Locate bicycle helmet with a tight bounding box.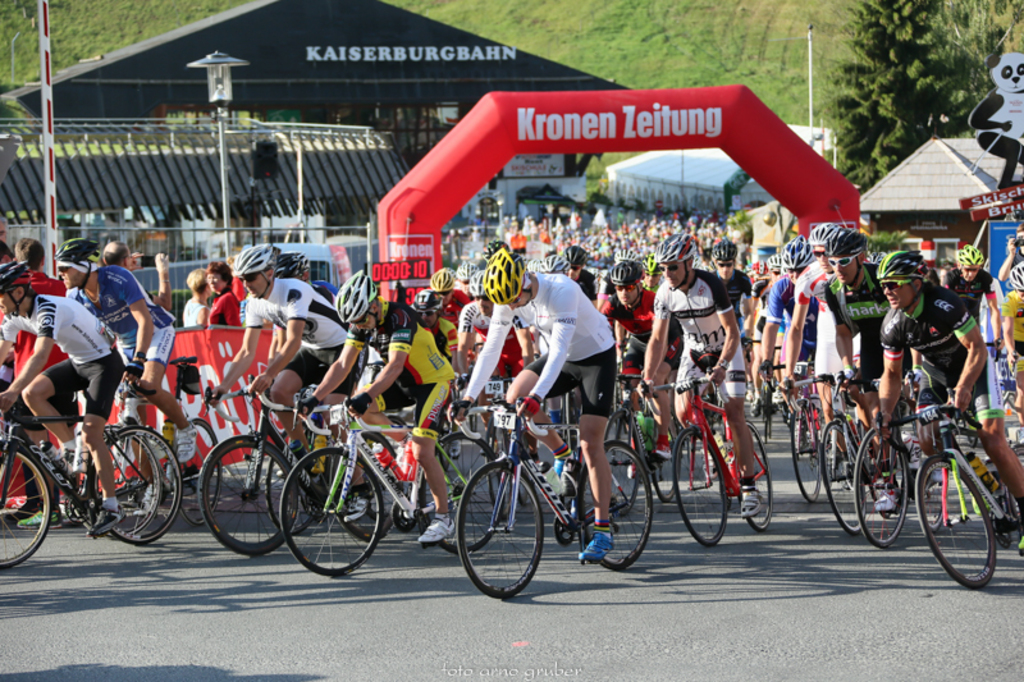
box=[486, 251, 526, 299].
